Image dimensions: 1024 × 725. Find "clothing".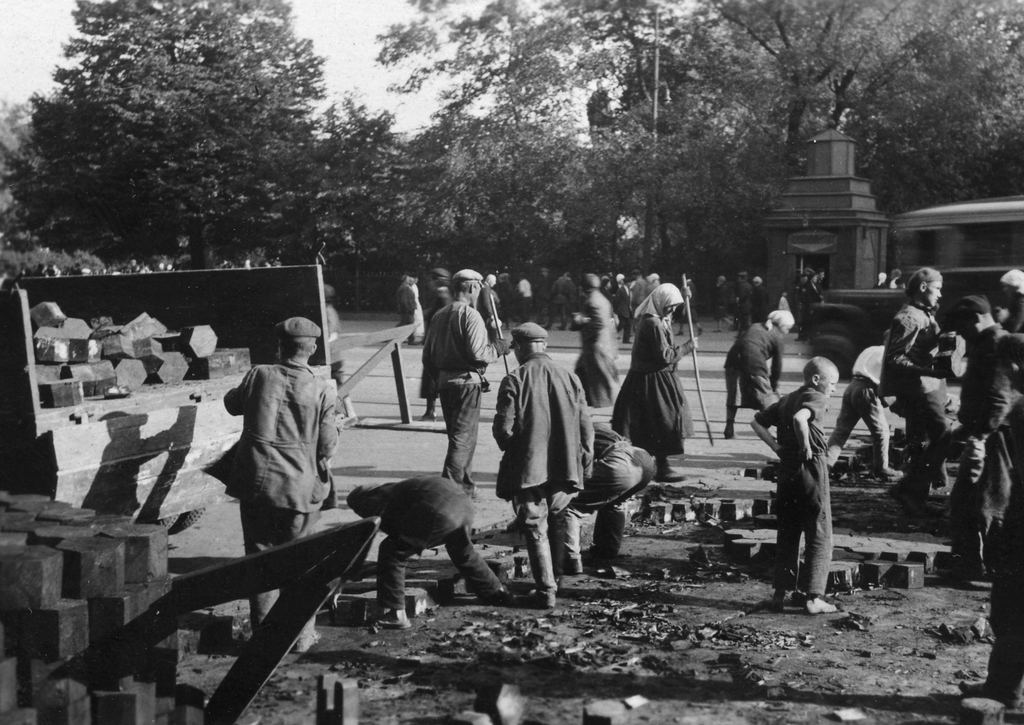
left=567, top=299, right=620, bottom=406.
